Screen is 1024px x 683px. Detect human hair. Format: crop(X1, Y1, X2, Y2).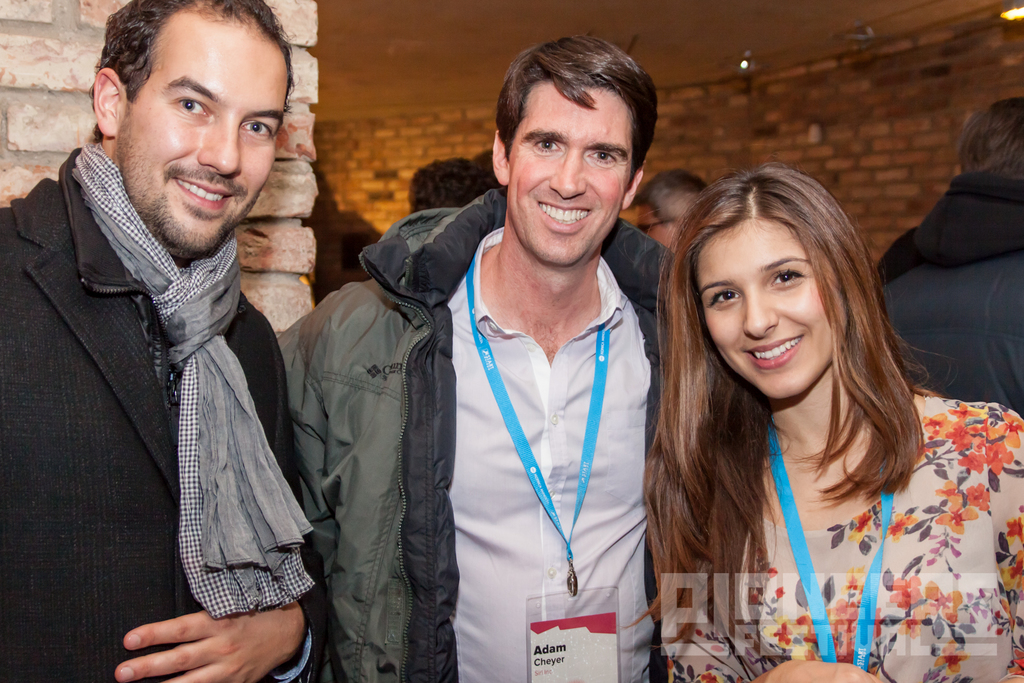
crop(493, 33, 659, 176).
